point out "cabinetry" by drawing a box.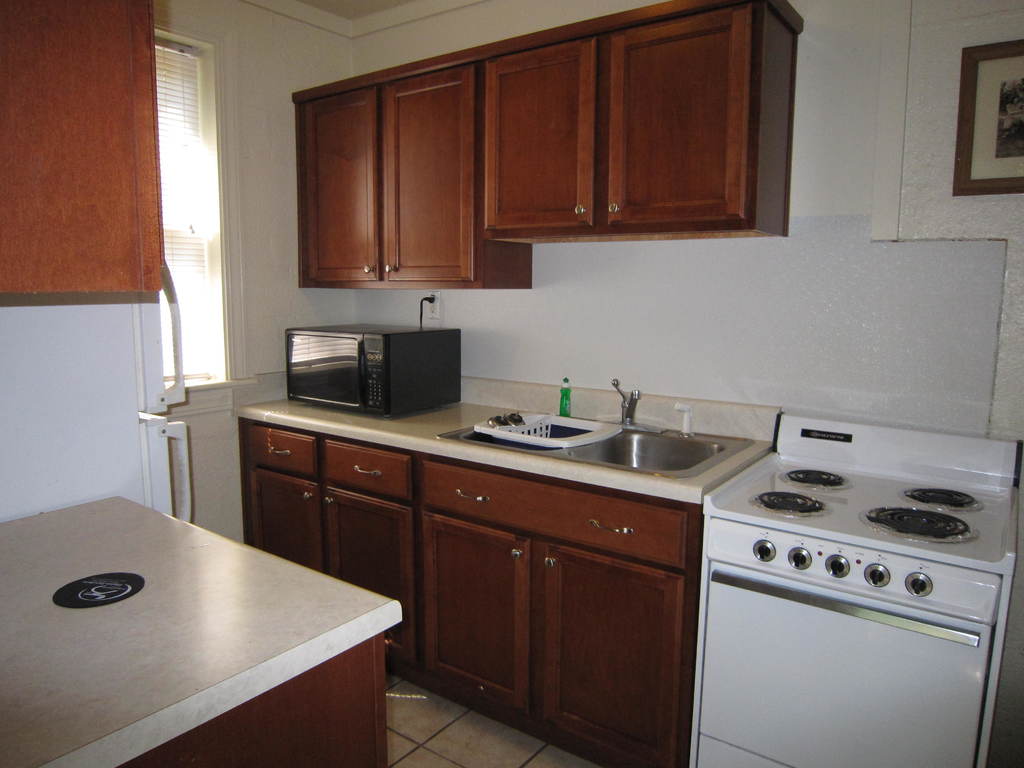
bbox=[314, 435, 420, 506].
